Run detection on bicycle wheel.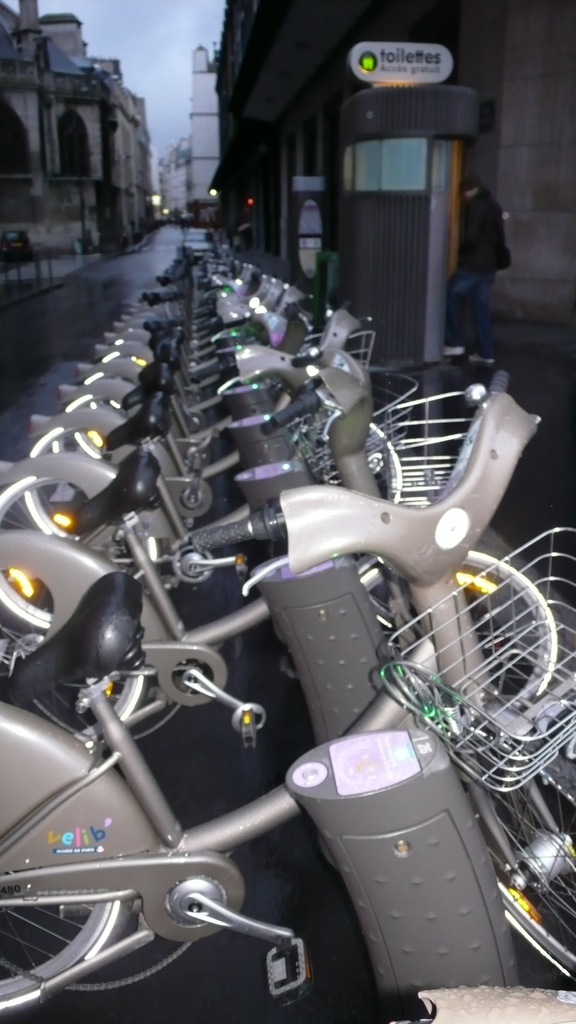
Result: detection(319, 415, 410, 502).
